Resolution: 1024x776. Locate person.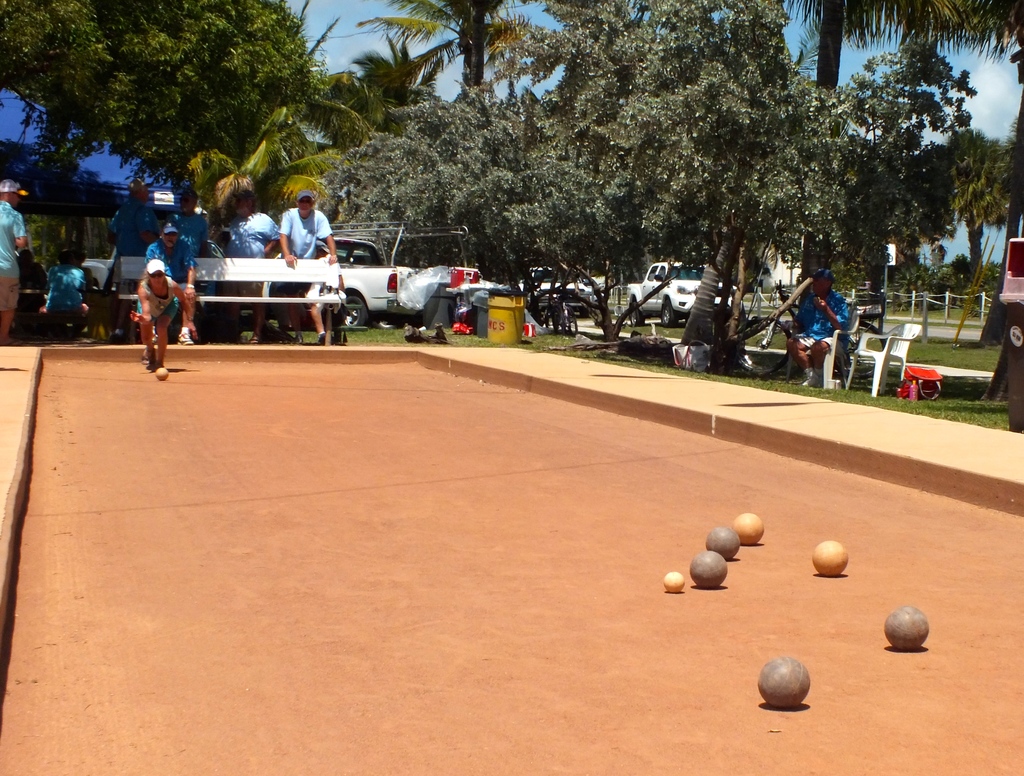
rect(278, 190, 333, 346).
